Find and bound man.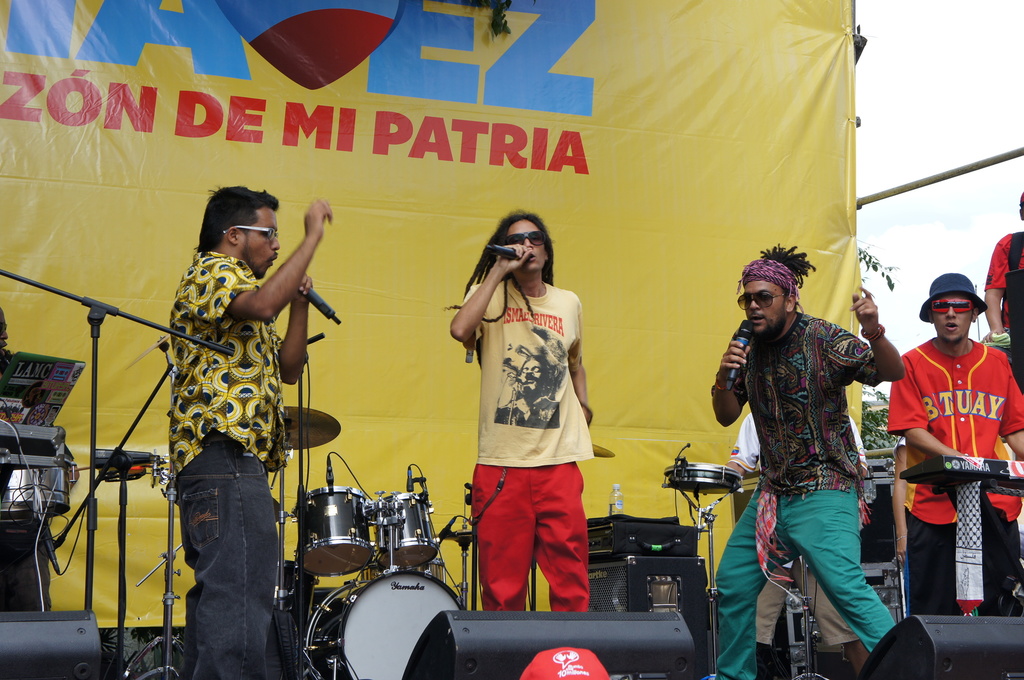
Bound: l=718, t=258, r=920, b=661.
